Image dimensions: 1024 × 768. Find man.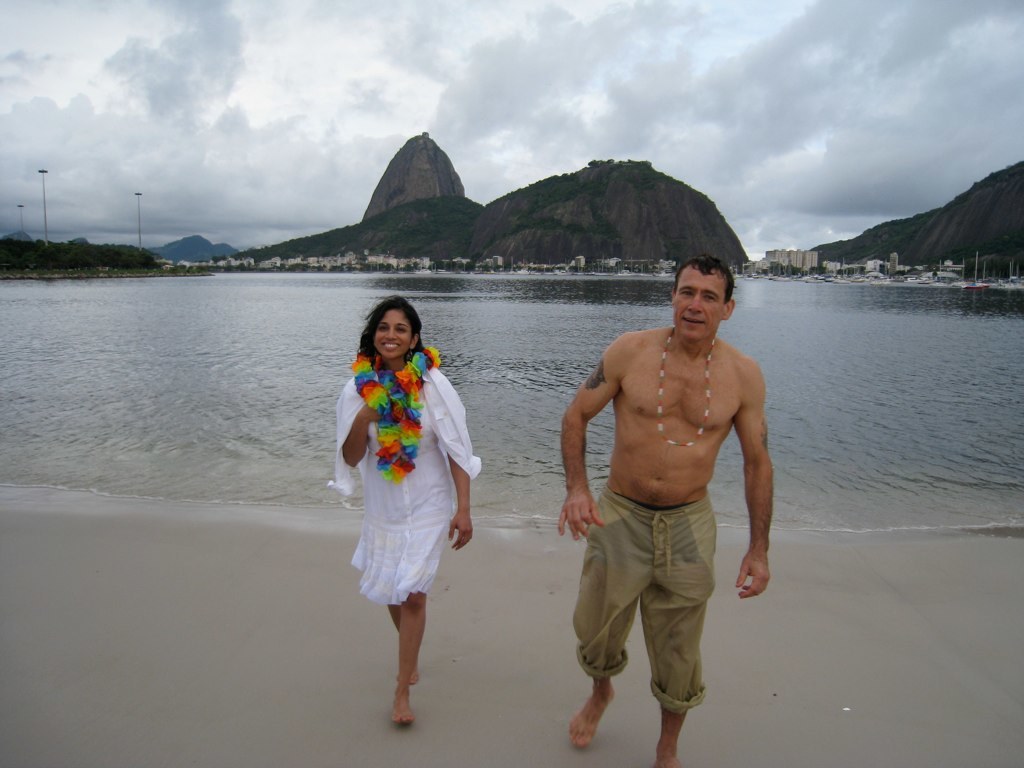
Rect(555, 254, 774, 767).
